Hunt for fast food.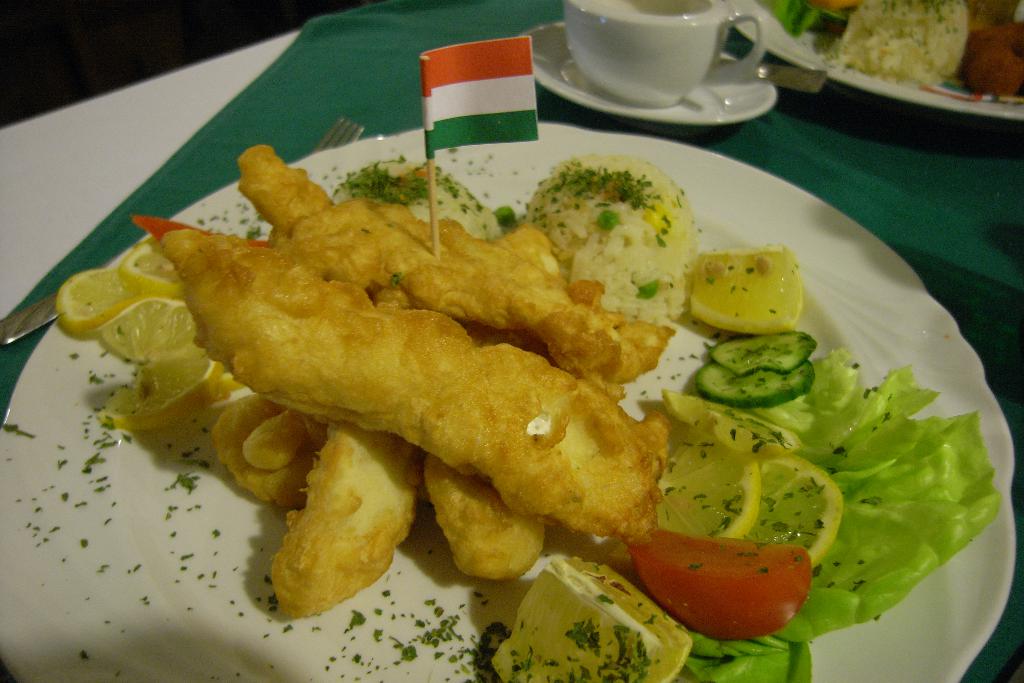
Hunted down at crop(63, 86, 870, 609).
